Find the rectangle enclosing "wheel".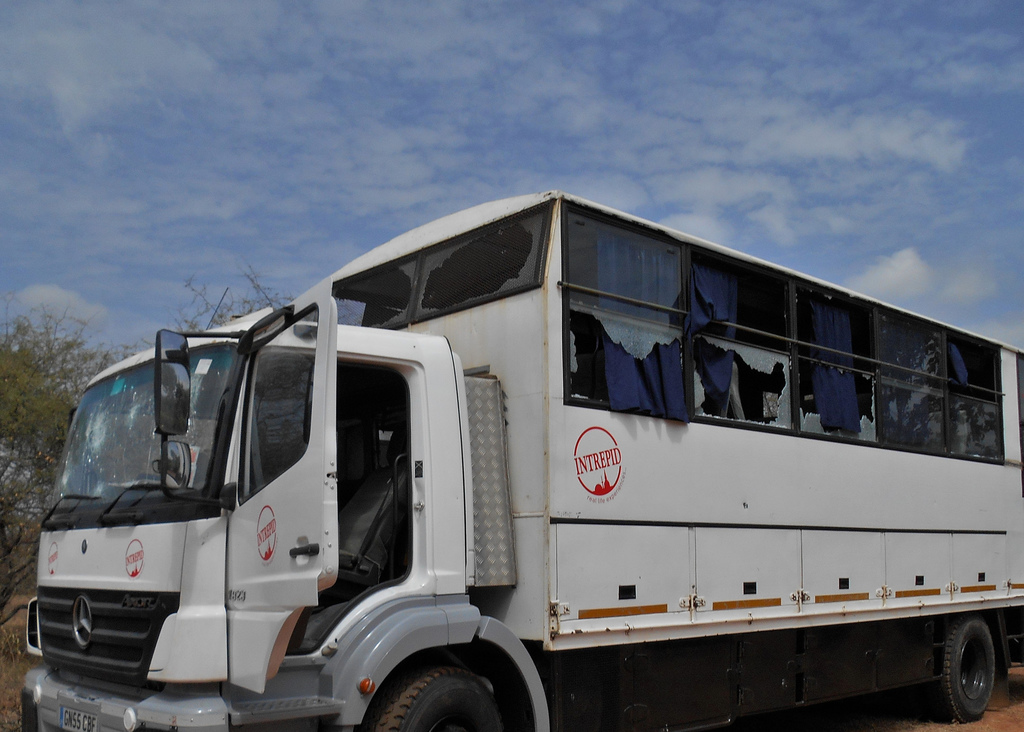
[left=368, top=671, right=506, bottom=731].
